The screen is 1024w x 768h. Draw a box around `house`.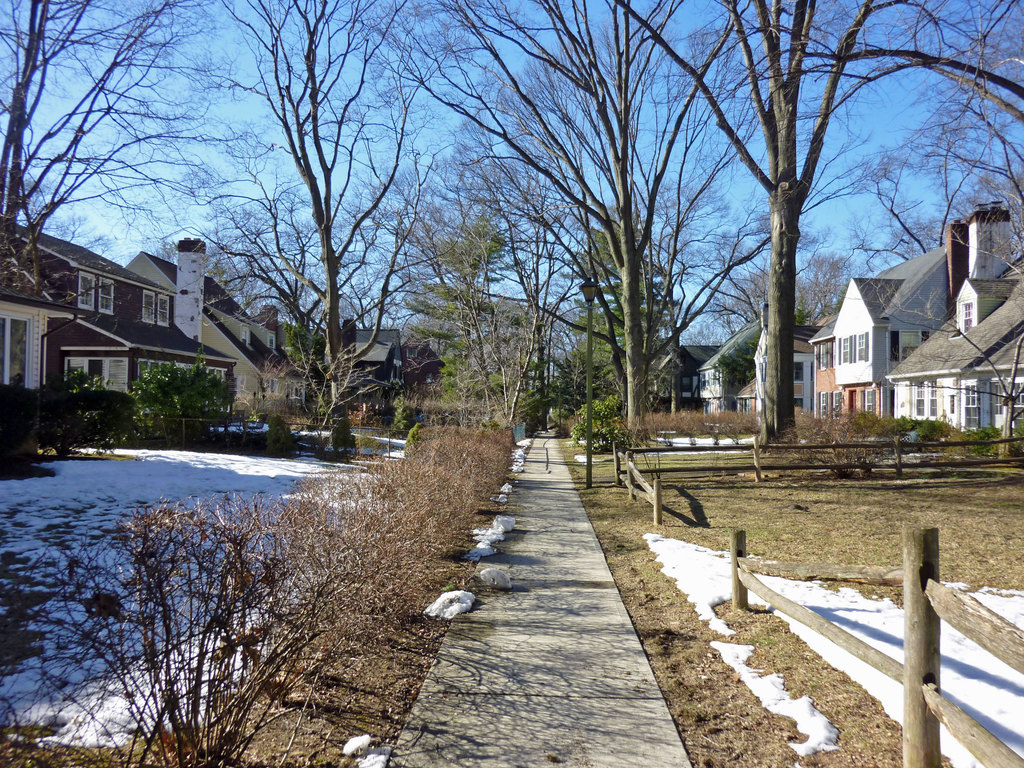
x1=810 y1=322 x2=846 y2=417.
